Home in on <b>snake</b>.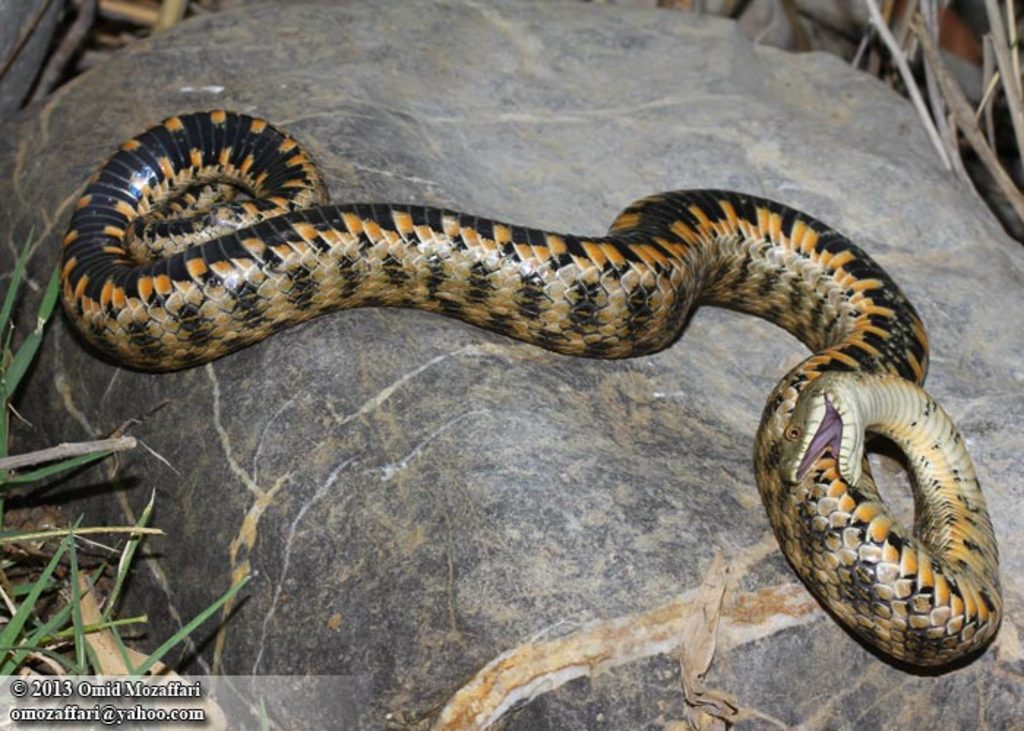
Homed in at bbox=(54, 102, 1005, 680).
